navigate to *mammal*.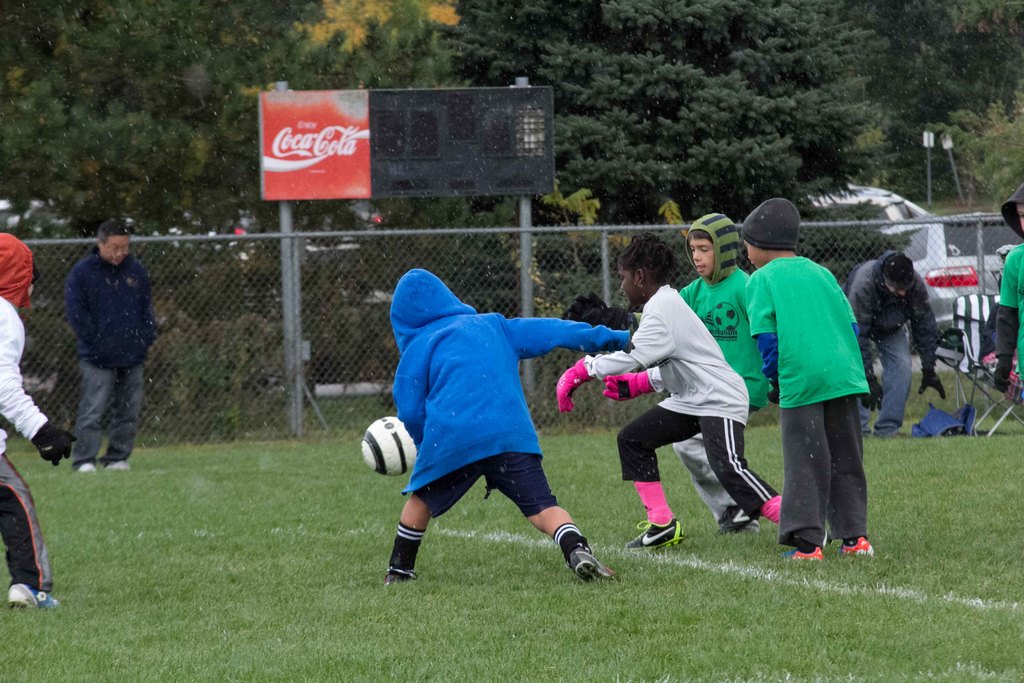
Navigation target: (992, 179, 1023, 397).
